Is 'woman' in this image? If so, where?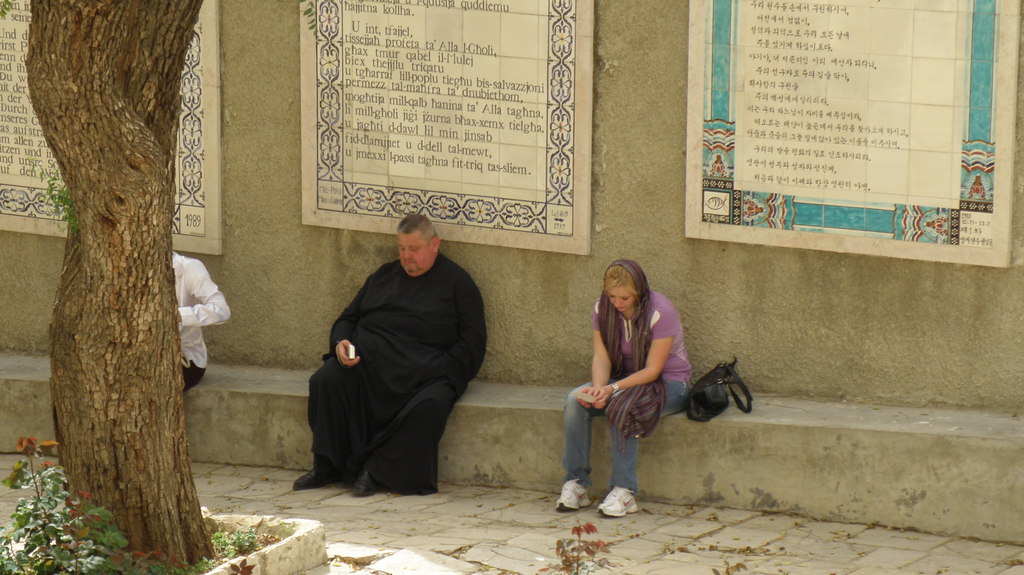
Yes, at region(556, 263, 693, 516).
